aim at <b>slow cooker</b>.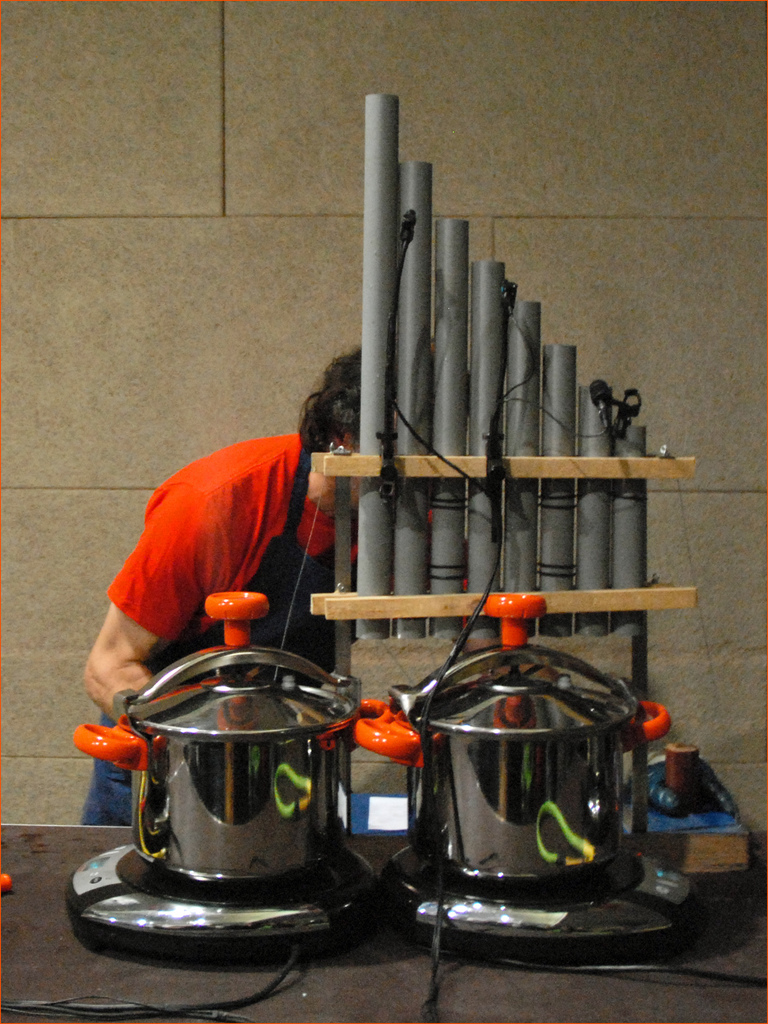
Aimed at {"left": 0, "top": 588, "right": 390, "bottom": 1023}.
